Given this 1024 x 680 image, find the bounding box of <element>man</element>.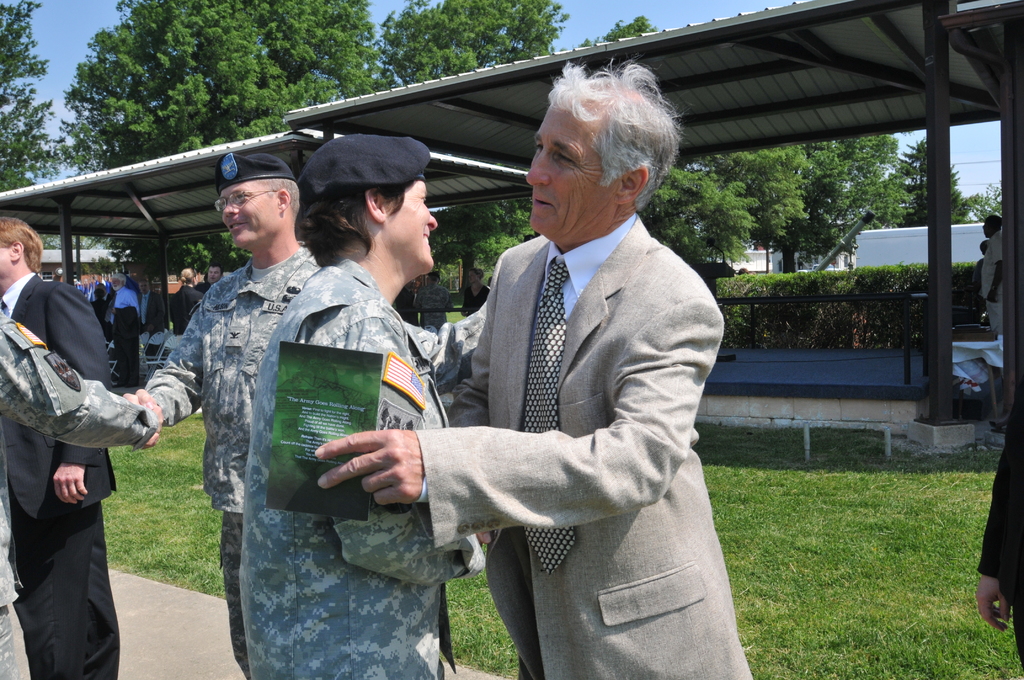
box=[0, 307, 166, 679].
